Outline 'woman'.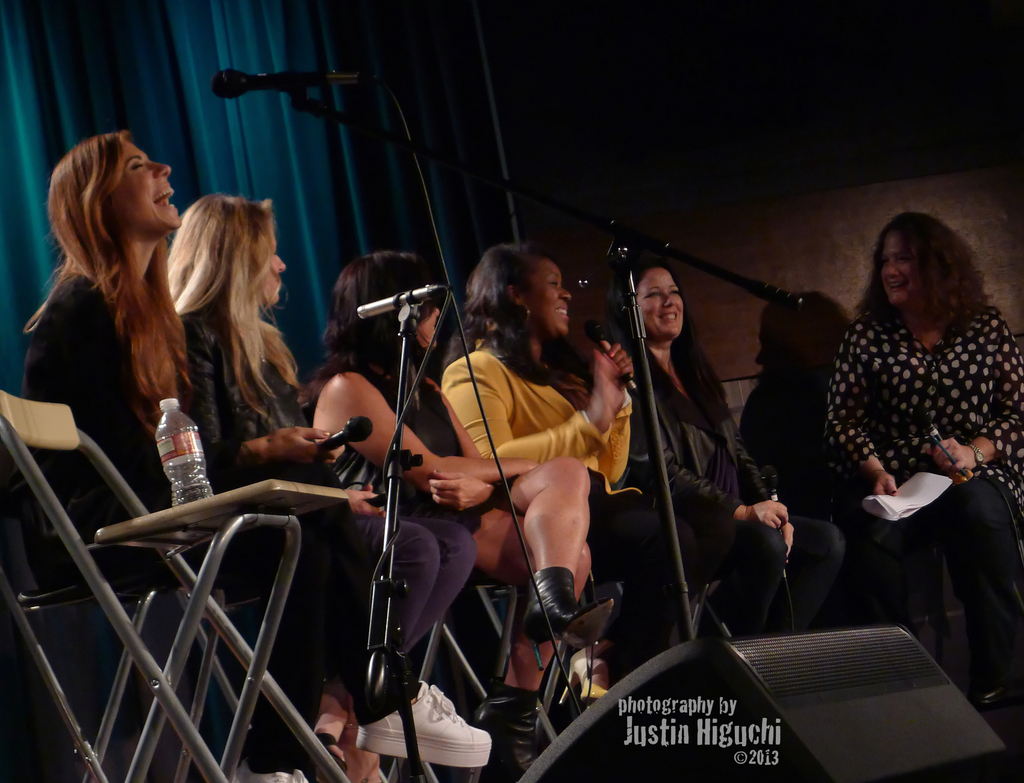
Outline: 294/247/628/763.
